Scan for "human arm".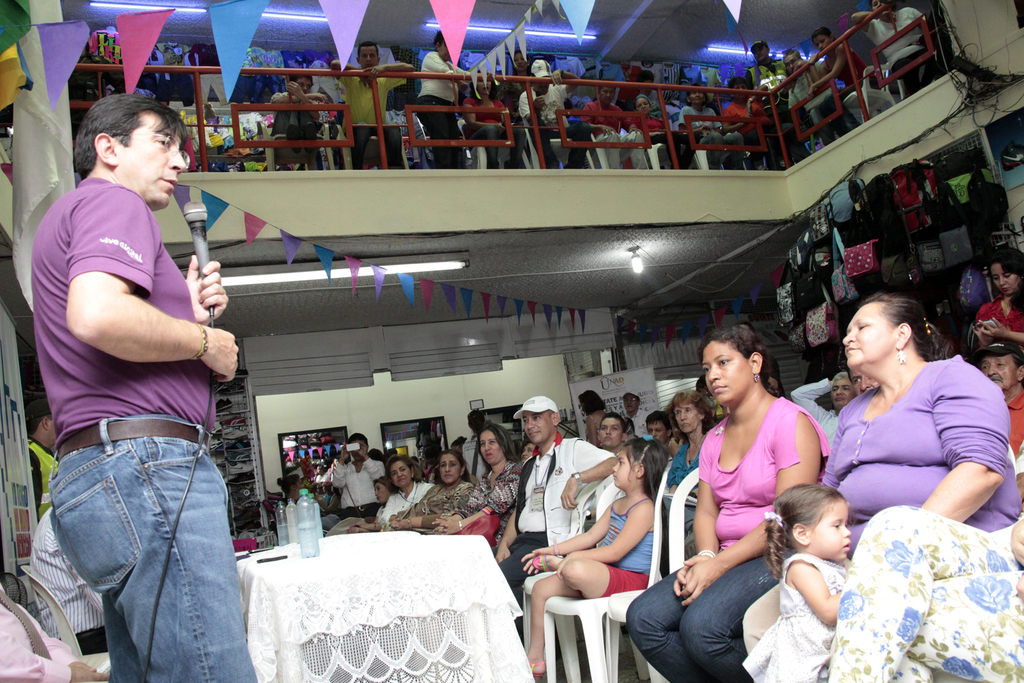
Scan result: [561, 436, 616, 519].
